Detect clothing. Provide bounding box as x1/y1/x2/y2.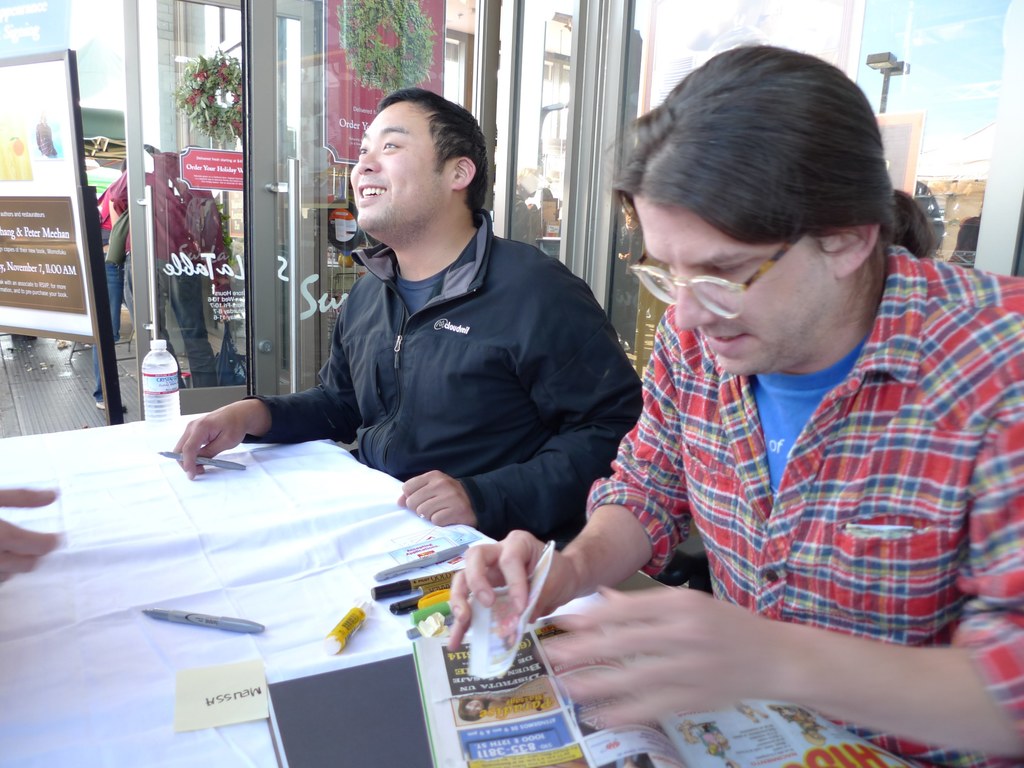
108/150/232/388.
